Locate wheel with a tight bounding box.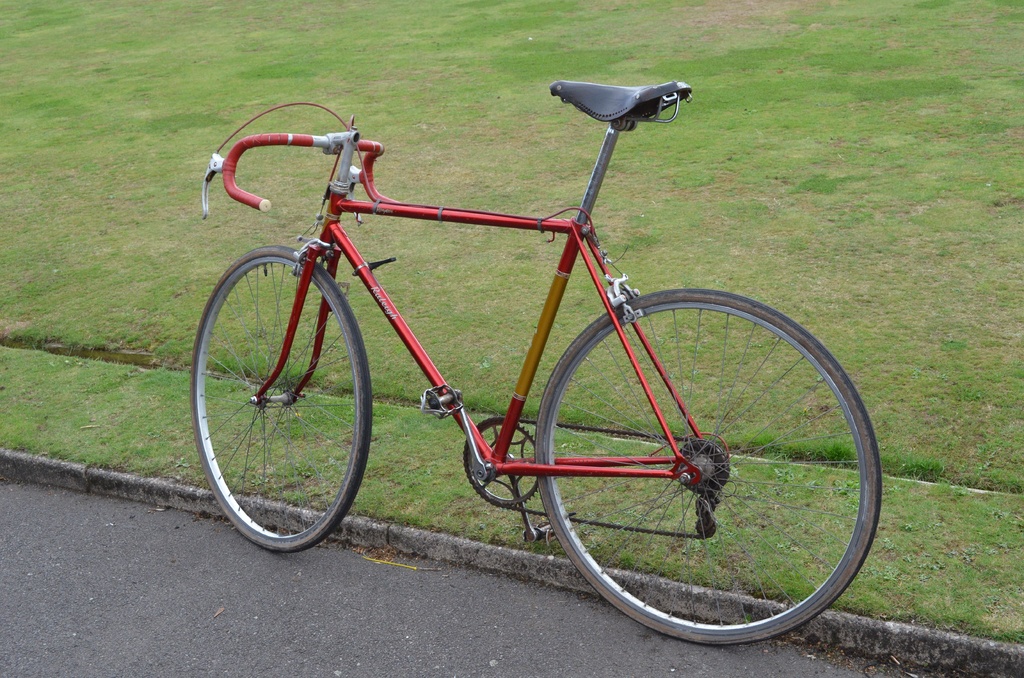
x1=191, y1=243, x2=373, y2=554.
